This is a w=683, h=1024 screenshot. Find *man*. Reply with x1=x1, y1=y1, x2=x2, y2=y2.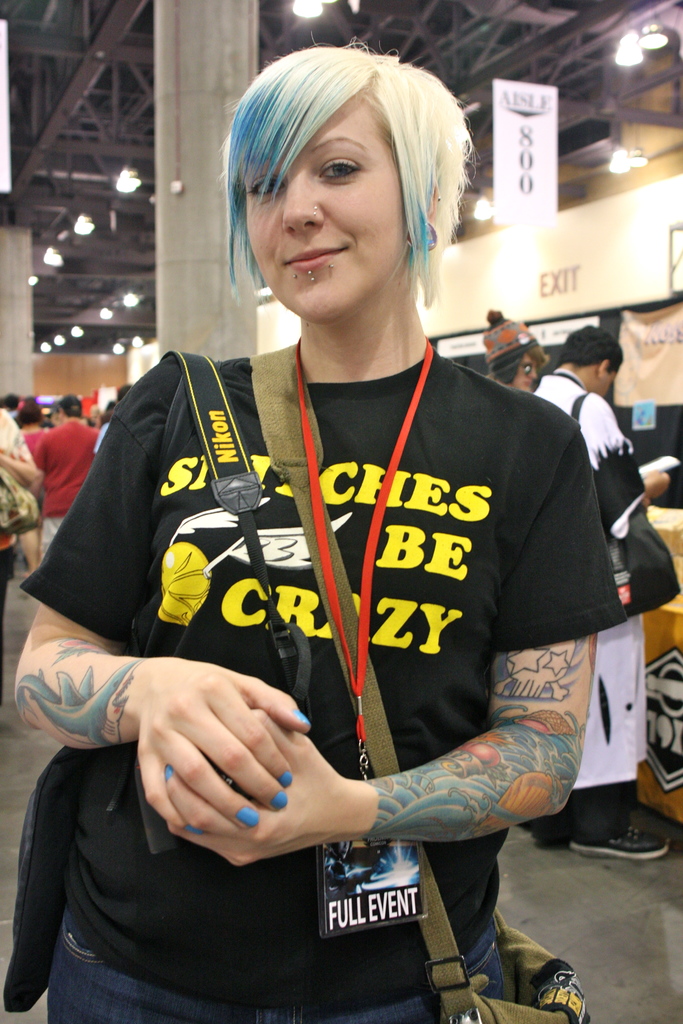
x1=32, y1=395, x2=103, y2=557.
